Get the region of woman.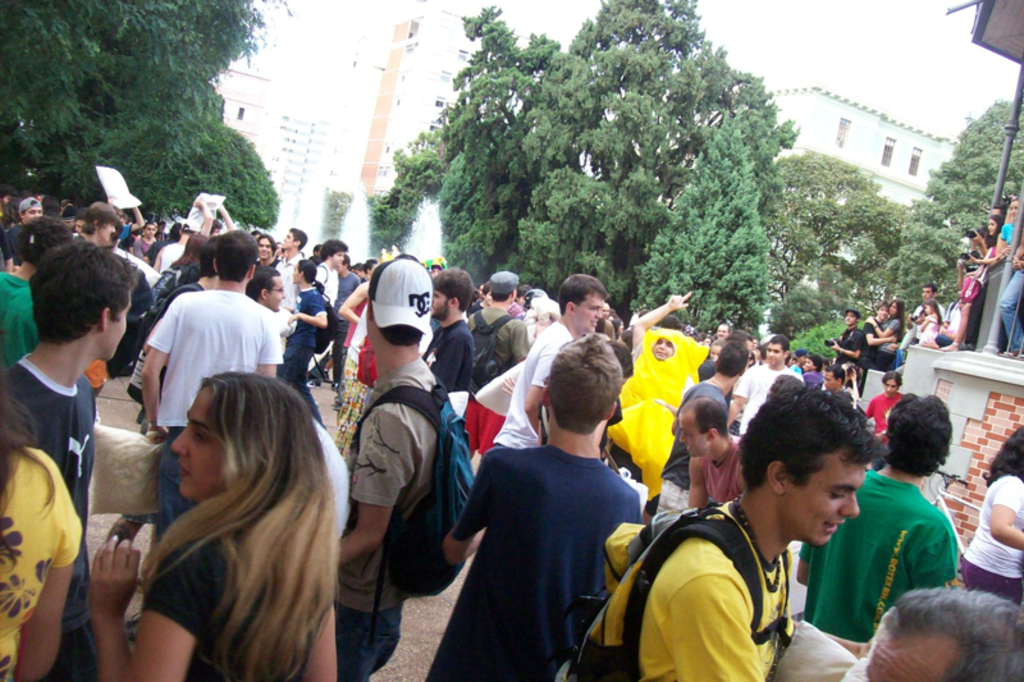
crop(957, 422, 1023, 607).
